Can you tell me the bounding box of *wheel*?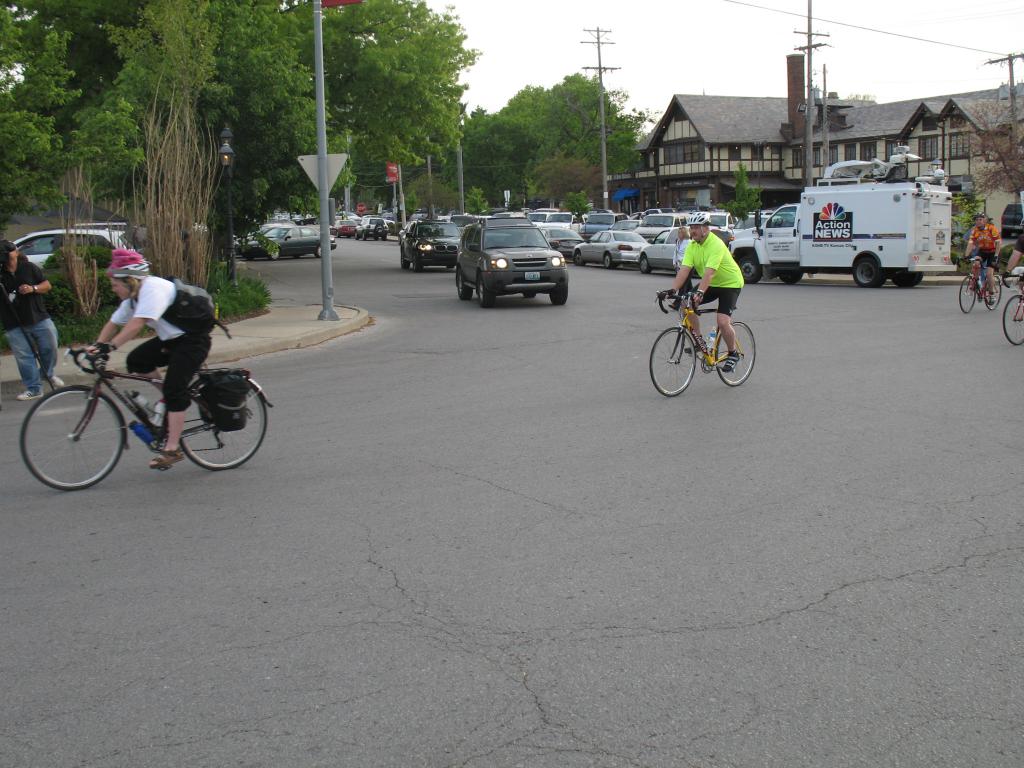
bbox(732, 248, 766, 284).
